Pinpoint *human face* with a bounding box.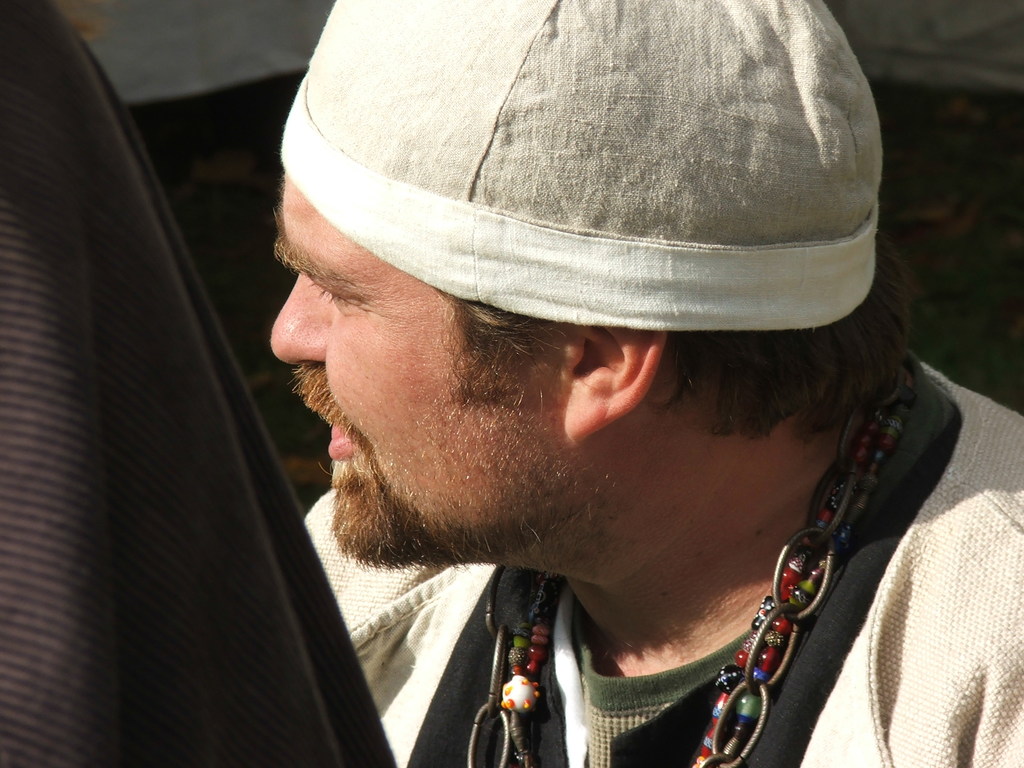
pyautogui.locateOnScreen(261, 166, 562, 573).
